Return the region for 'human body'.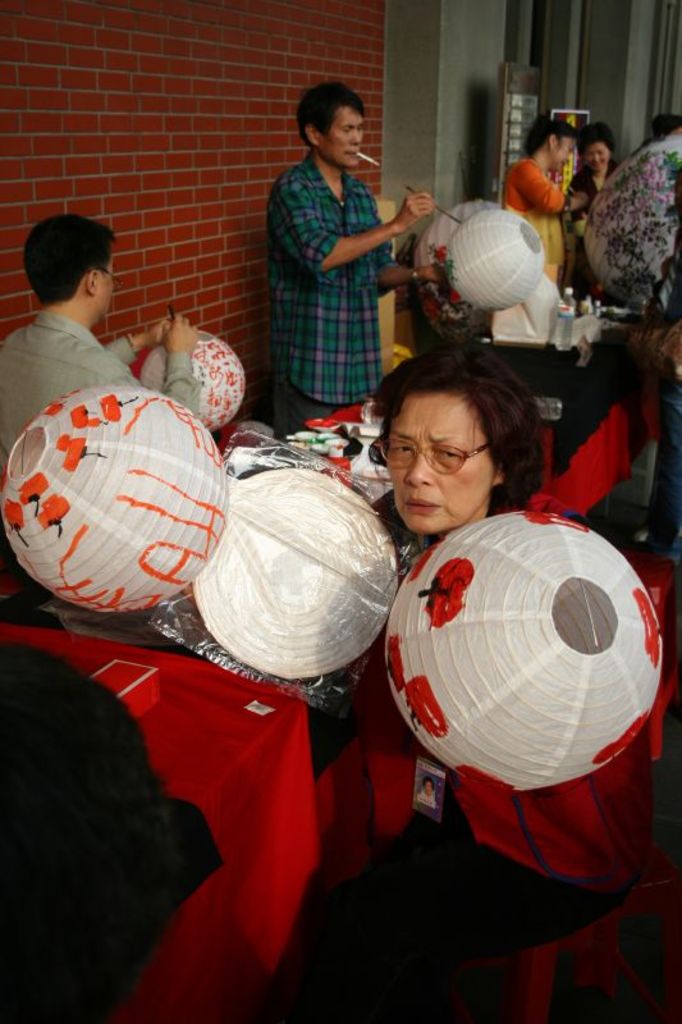
[x1=261, y1=81, x2=434, y2=444].
